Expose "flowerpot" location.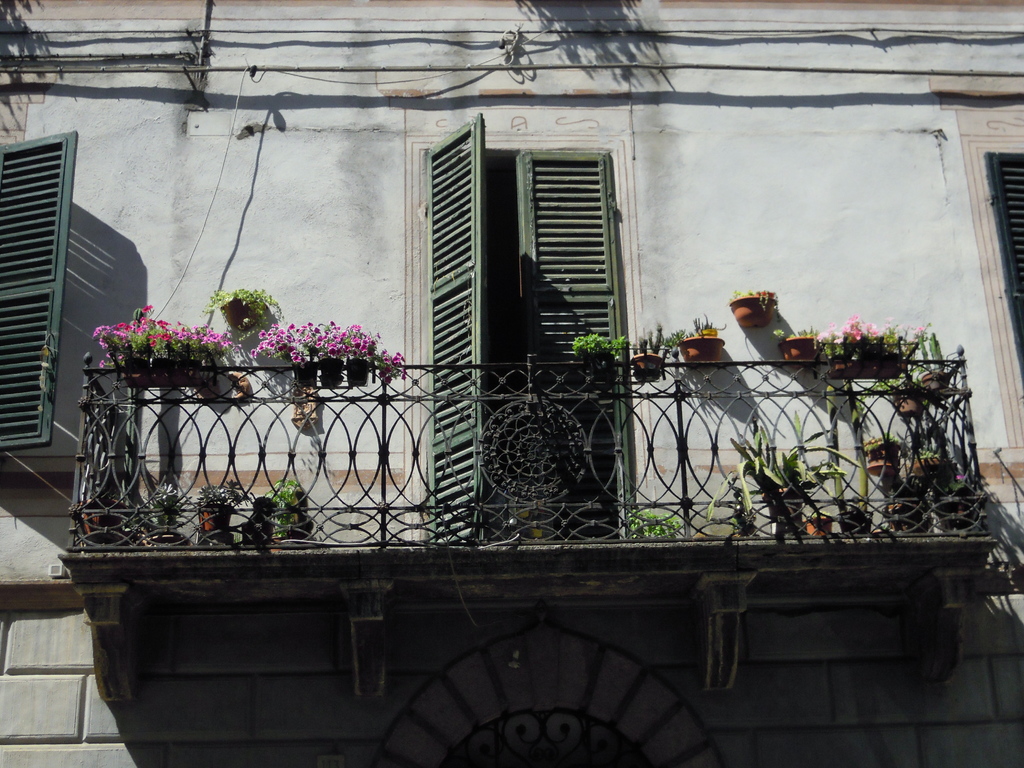
Exposed at (left=779, top=336, right=821, bottom=362).
